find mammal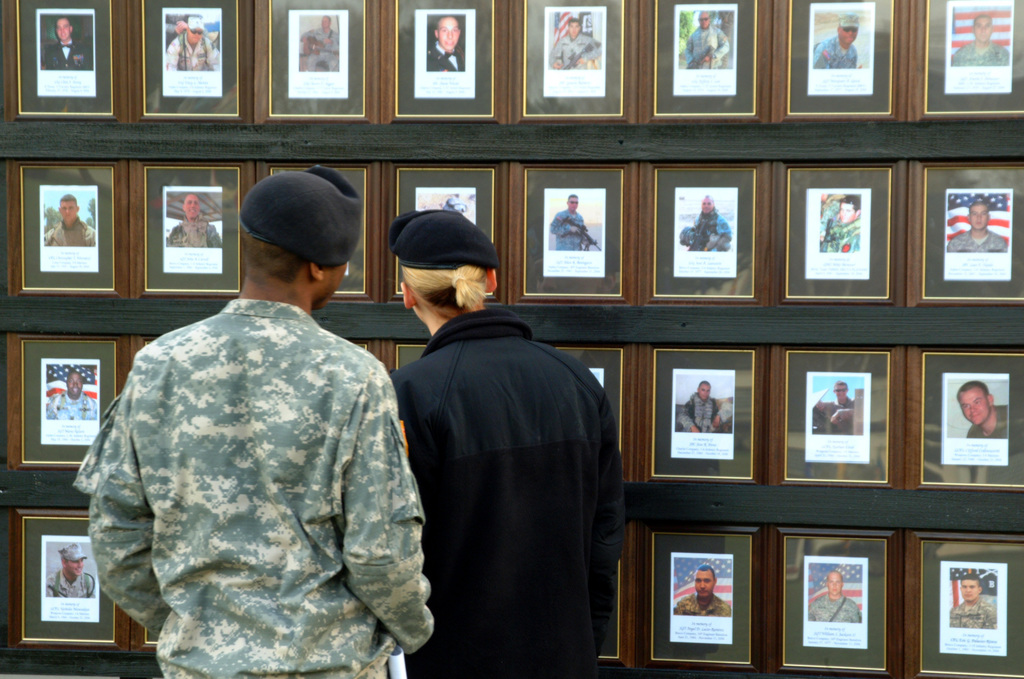
(left=947, top=201, right=1010, bottom=253)
